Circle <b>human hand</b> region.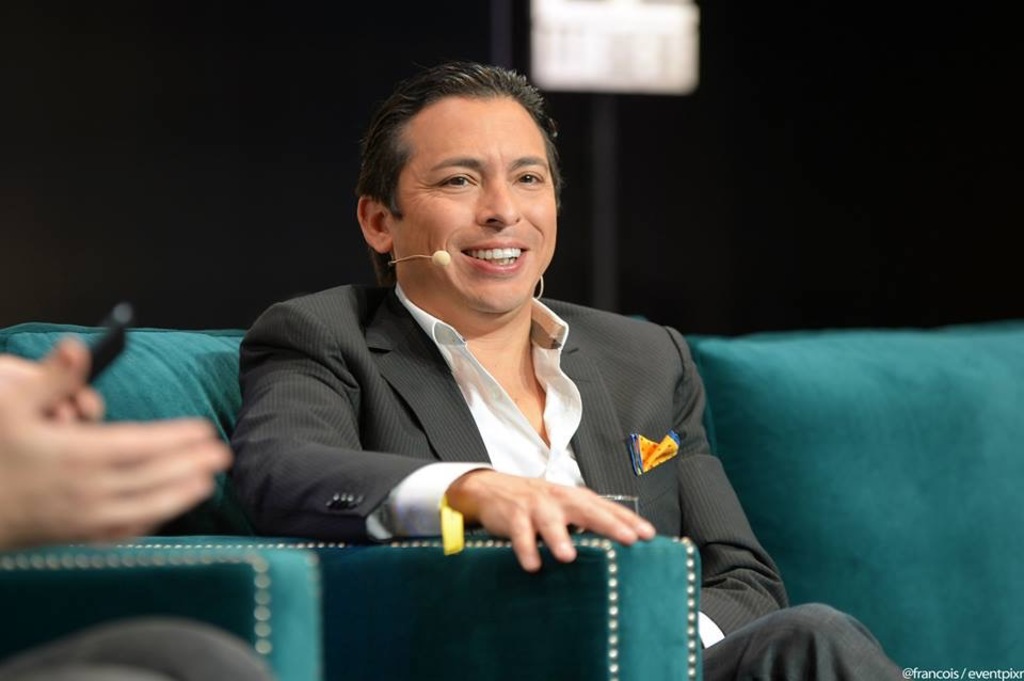
Region: [0, 357, 113, 425].
